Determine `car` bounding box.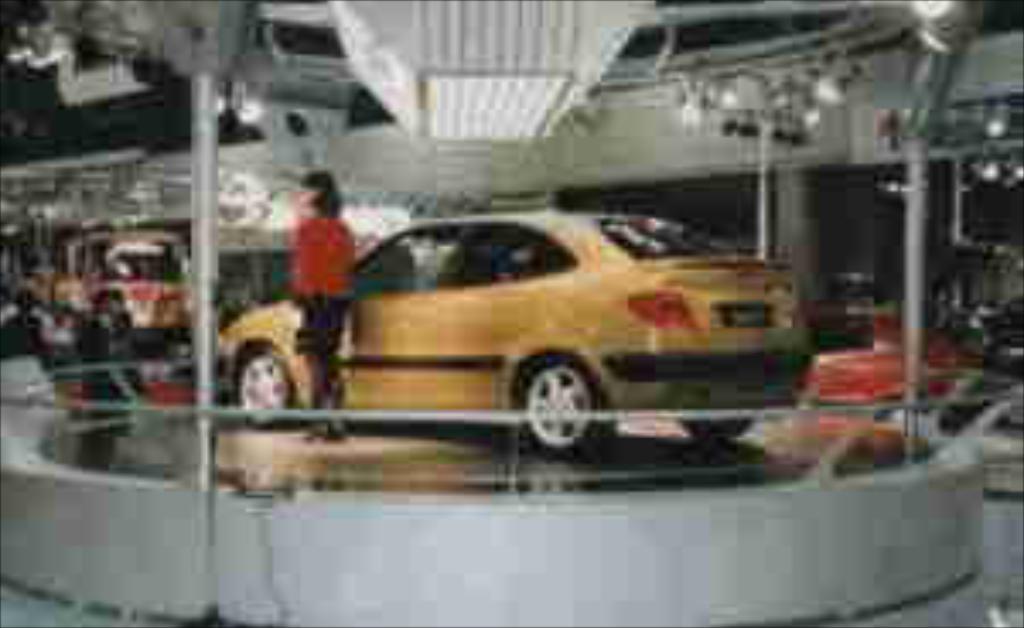
Determined: bbox=[215, 205, 816, 454].
